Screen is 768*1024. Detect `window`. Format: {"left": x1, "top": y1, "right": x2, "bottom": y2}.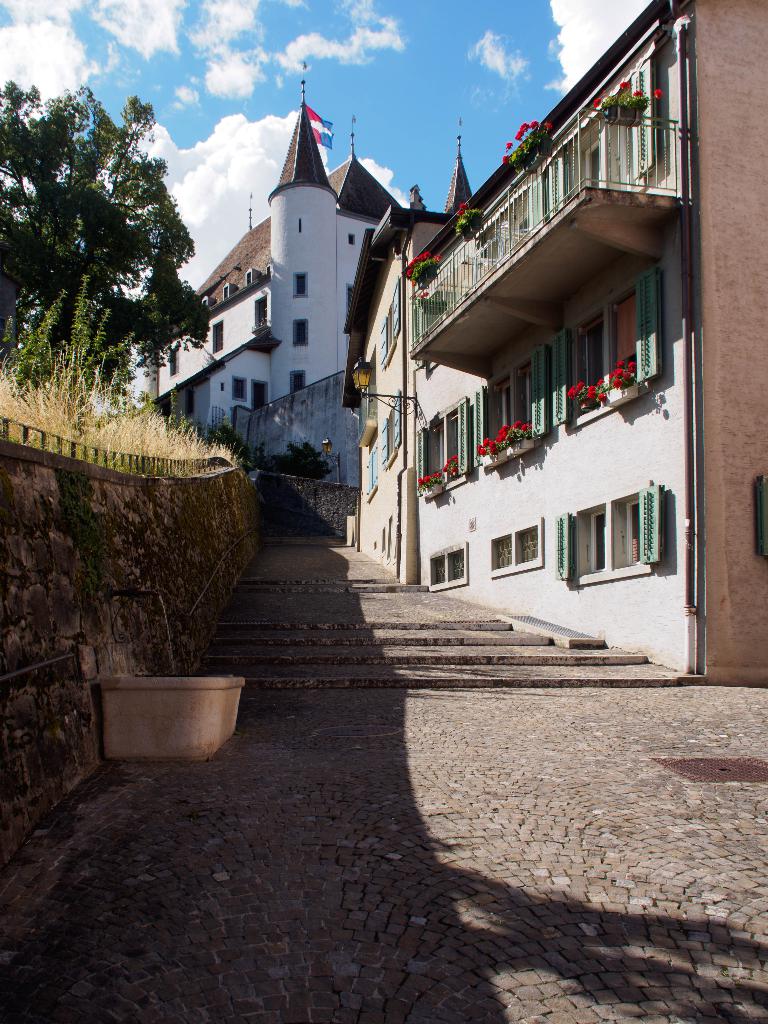
{"left": 168, "top": 348, "right": 177, "bottom": 374}.
